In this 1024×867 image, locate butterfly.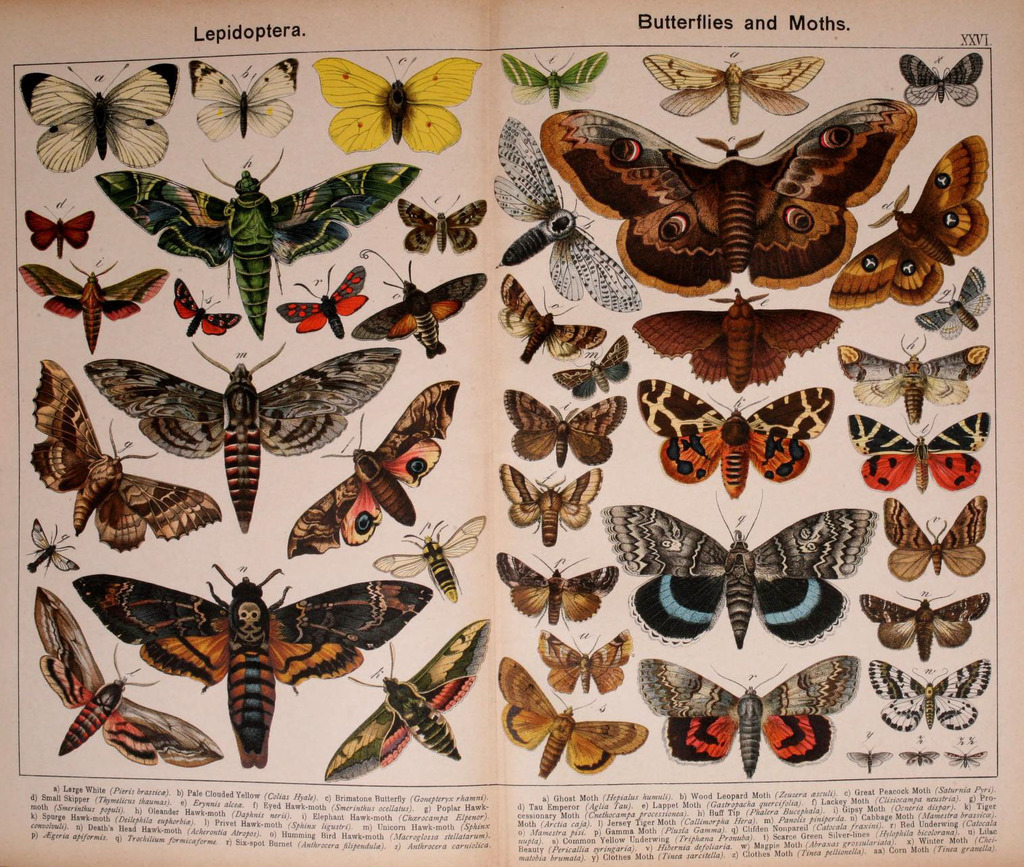
Bounding box: bbox(498, 549, 616, 628).
